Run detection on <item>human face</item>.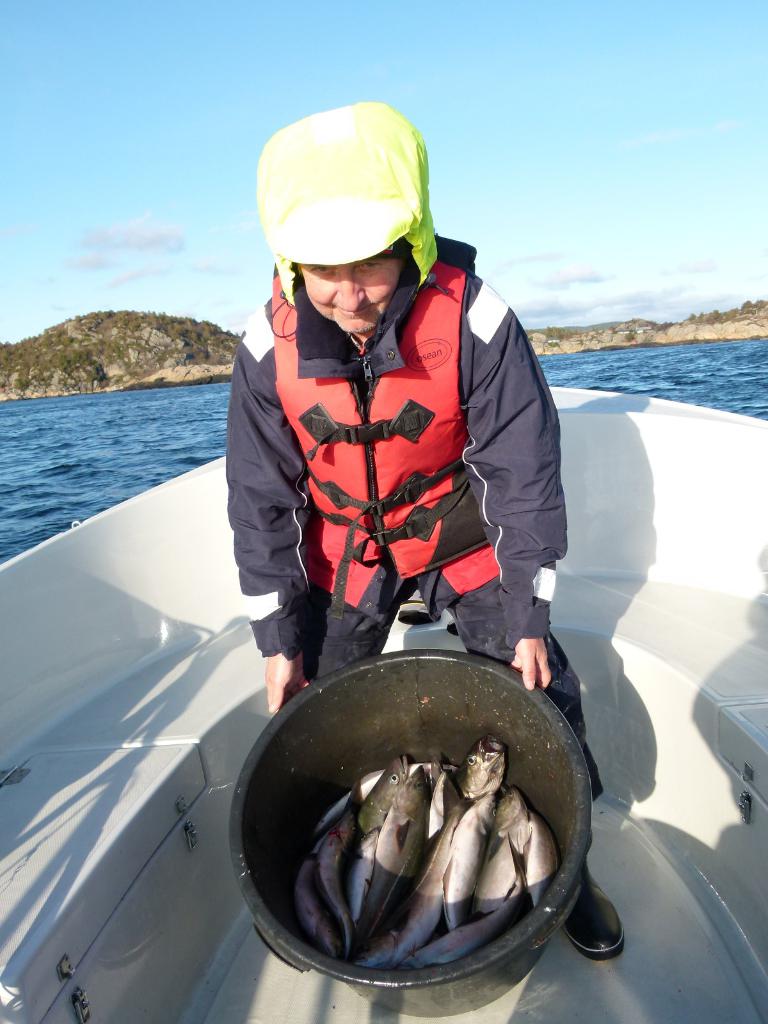
Result: <region>296, 253, 403, 332</region>.
